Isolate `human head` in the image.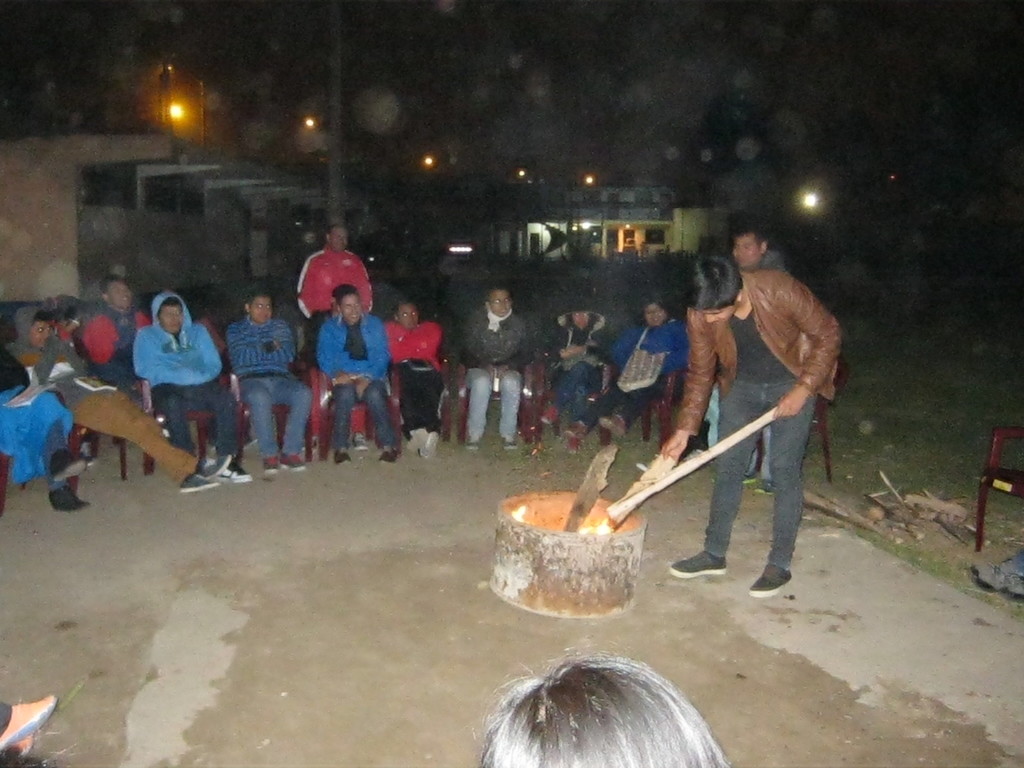
Isolated region: x1=482, y1=287, x2=513, y2=319.
